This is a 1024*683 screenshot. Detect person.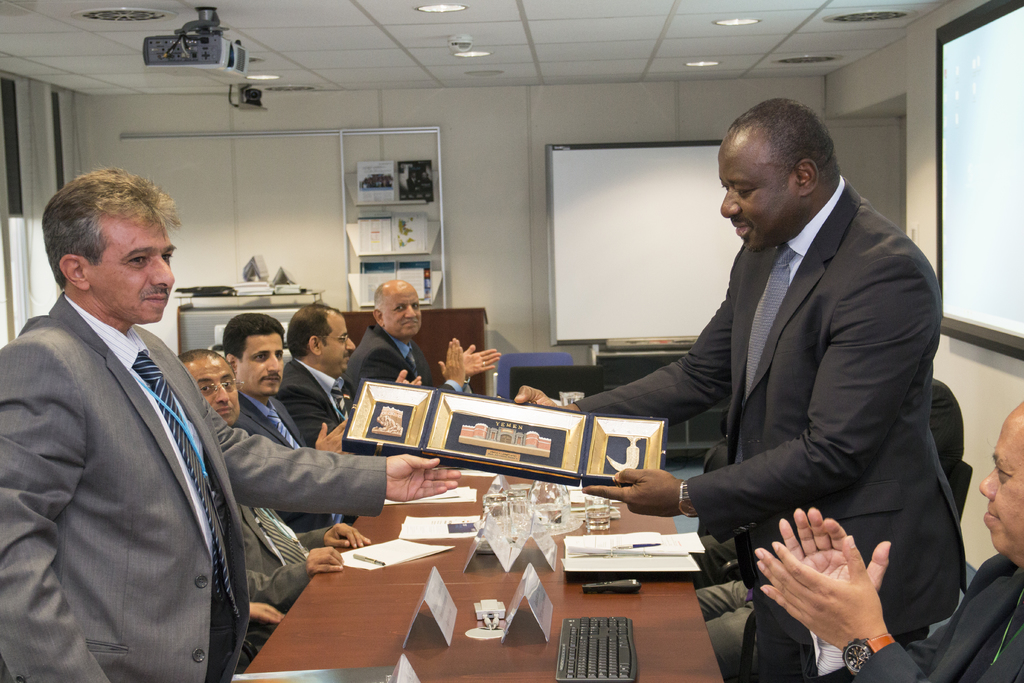
BBox(173, 346, 376, 616).
